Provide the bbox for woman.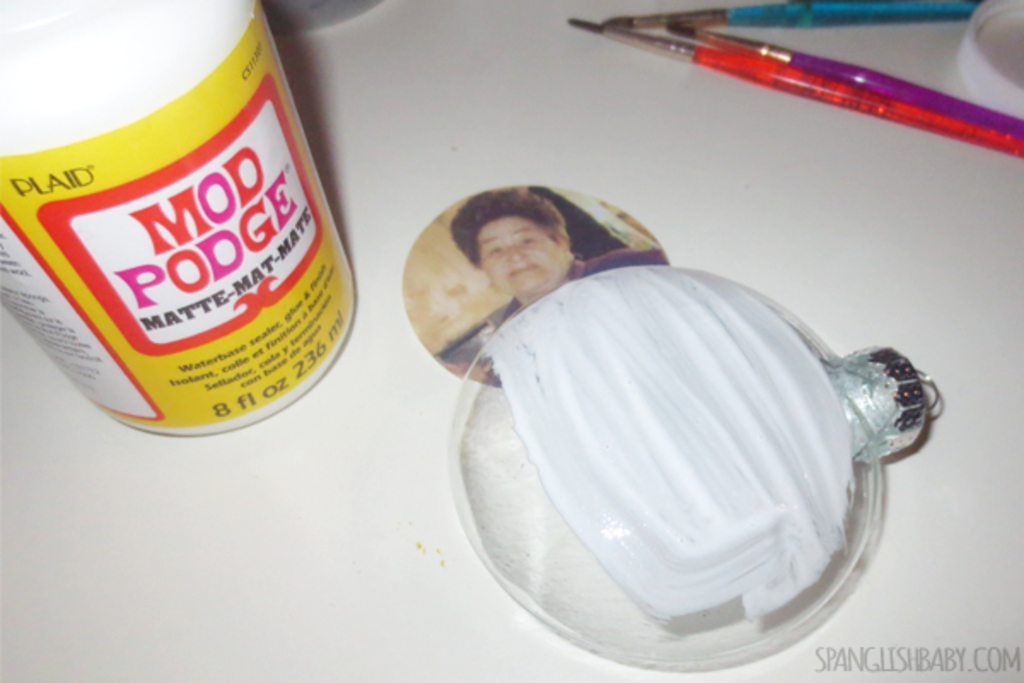
box(416, 186, 666, 388).
